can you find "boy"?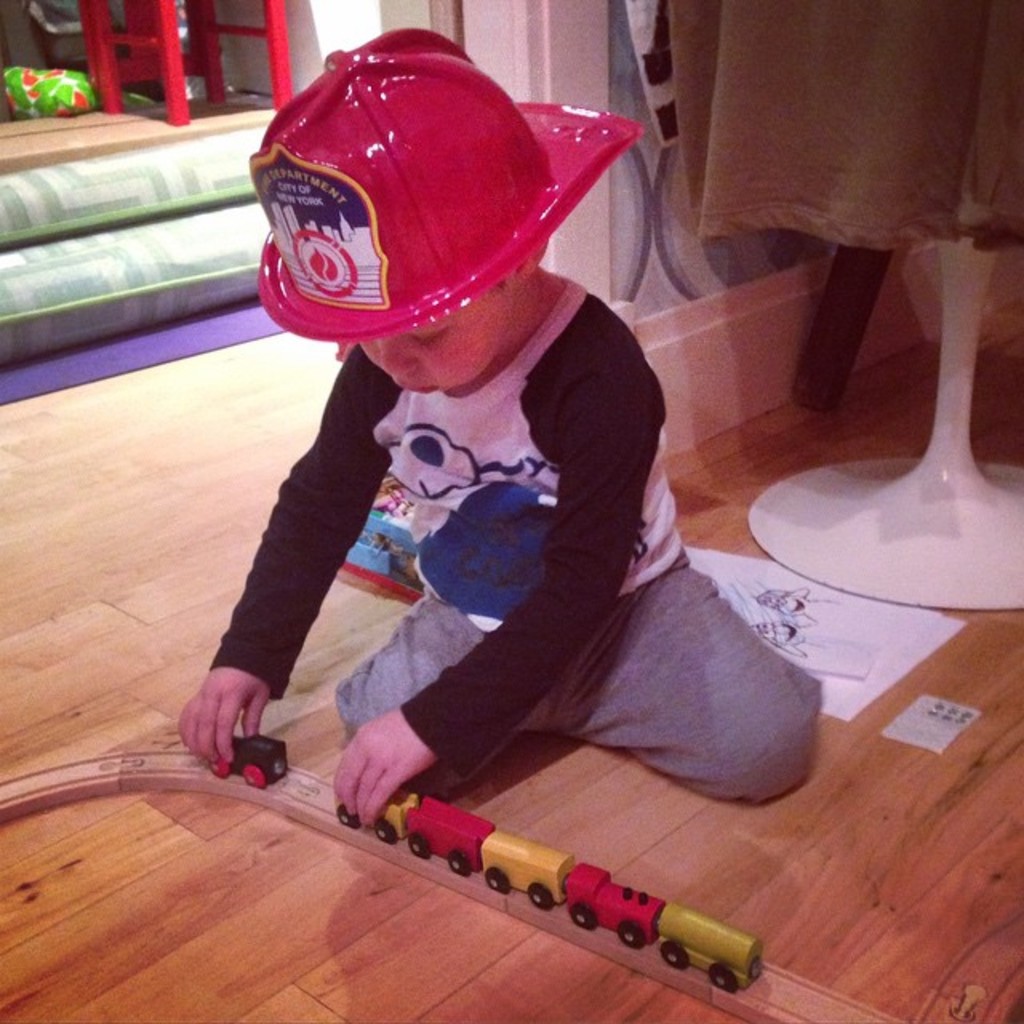
Yes, bounding box: (x1=157, y1=38, x2=797, y2=917).
